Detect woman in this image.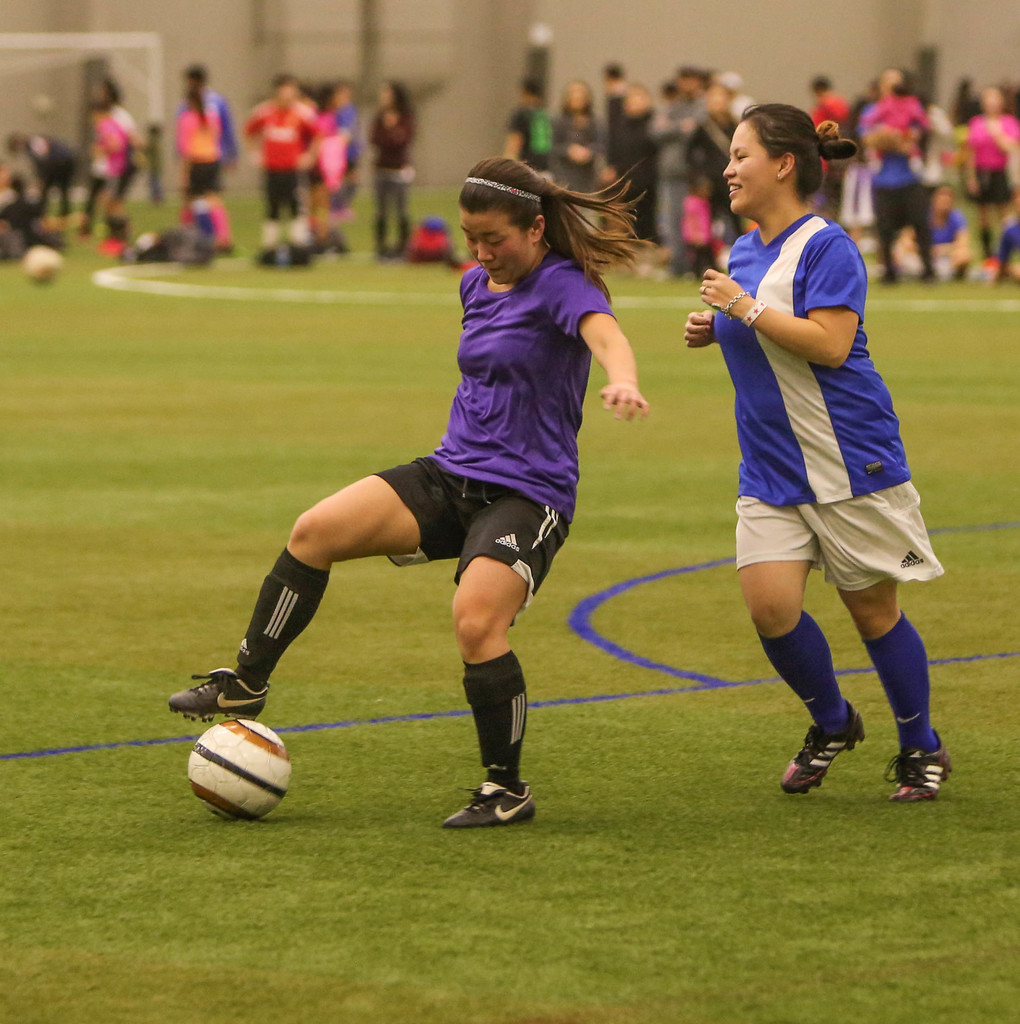
Detection: 962/78/1019/281.
